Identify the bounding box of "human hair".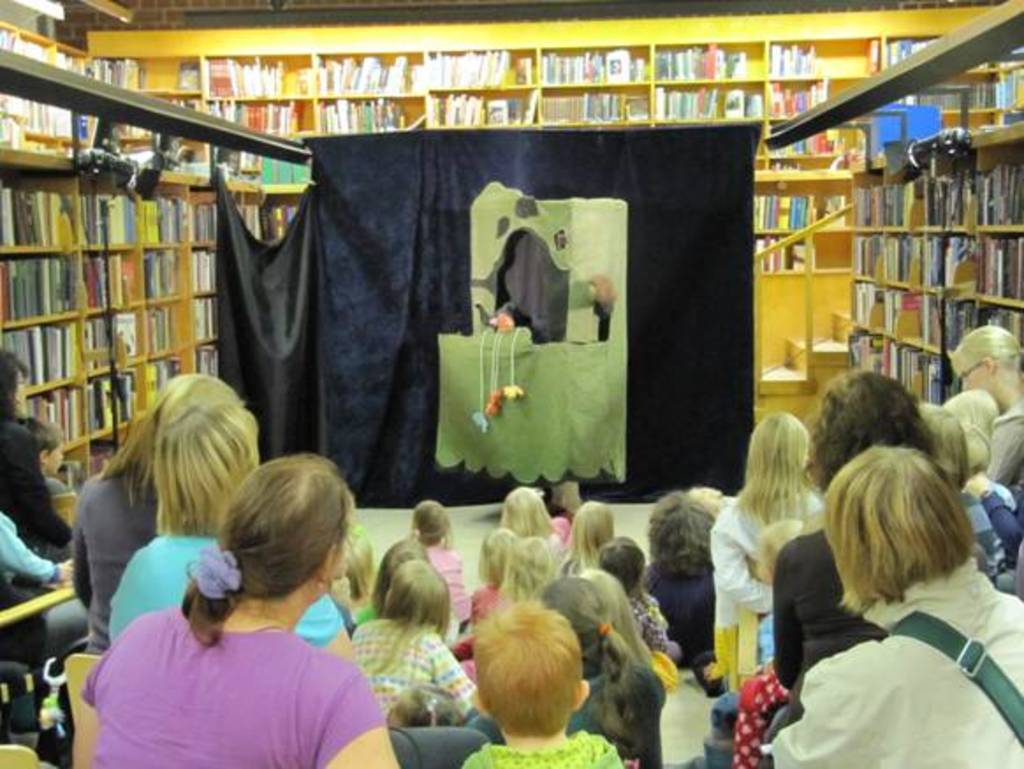
locate(412, 500, 454, 553).
